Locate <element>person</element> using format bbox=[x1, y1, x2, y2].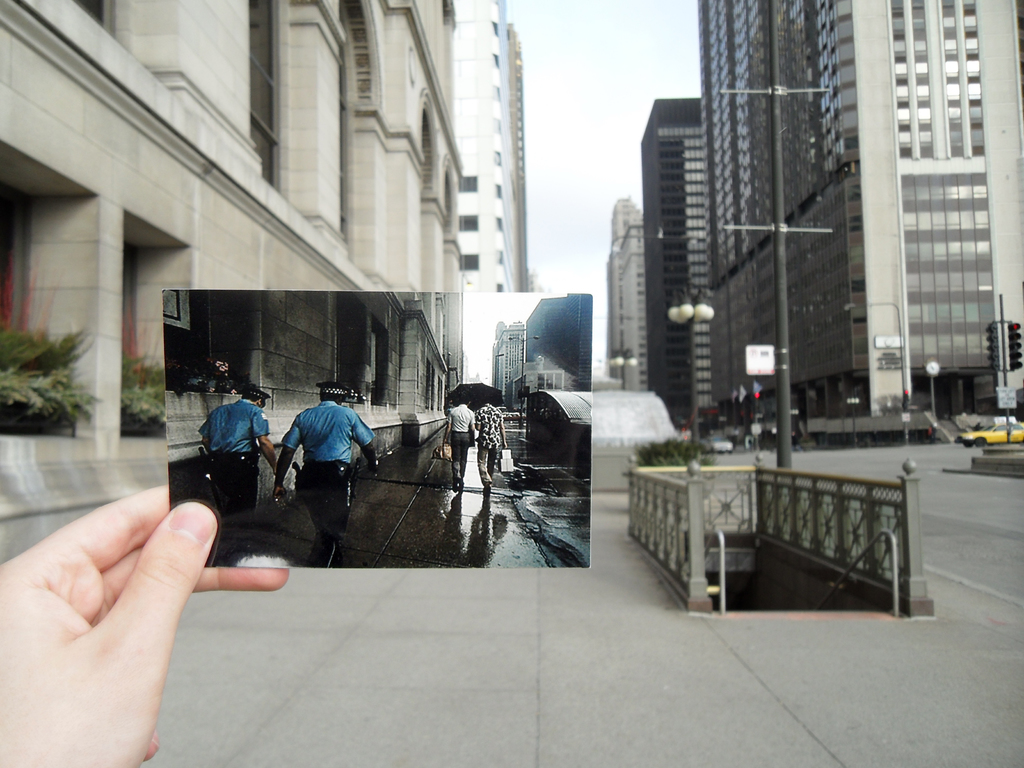
bbox=[196, 381, 280, 520].
